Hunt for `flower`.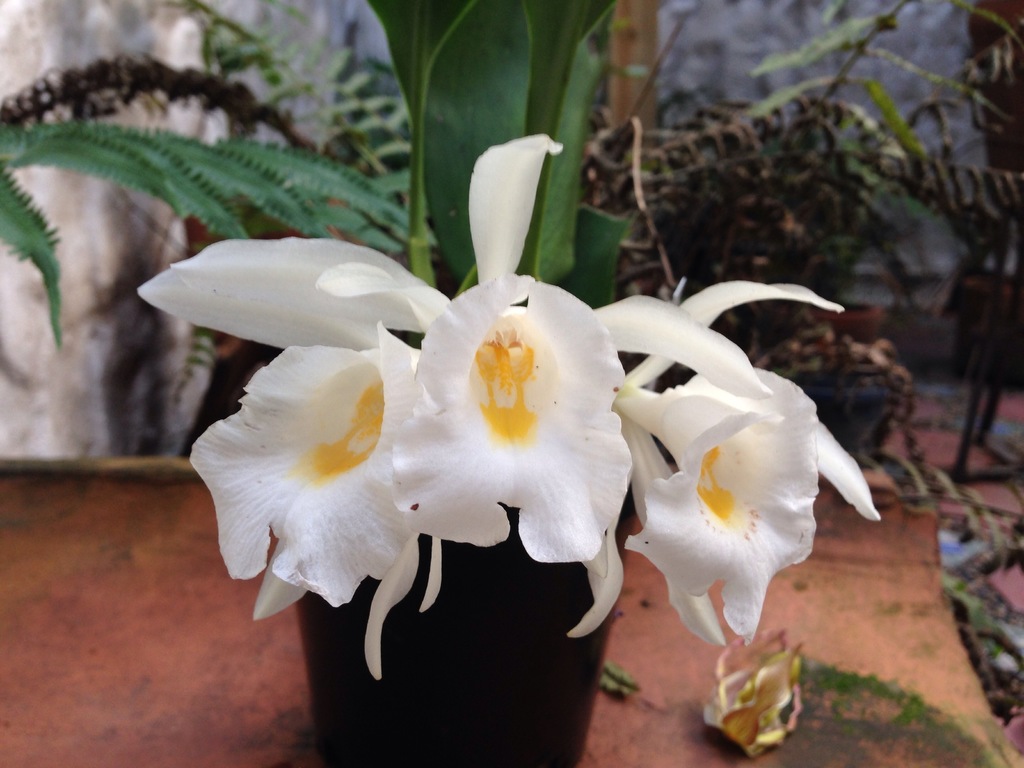
Hunted down at (left=614, top=366, right=819, bottom=648).
